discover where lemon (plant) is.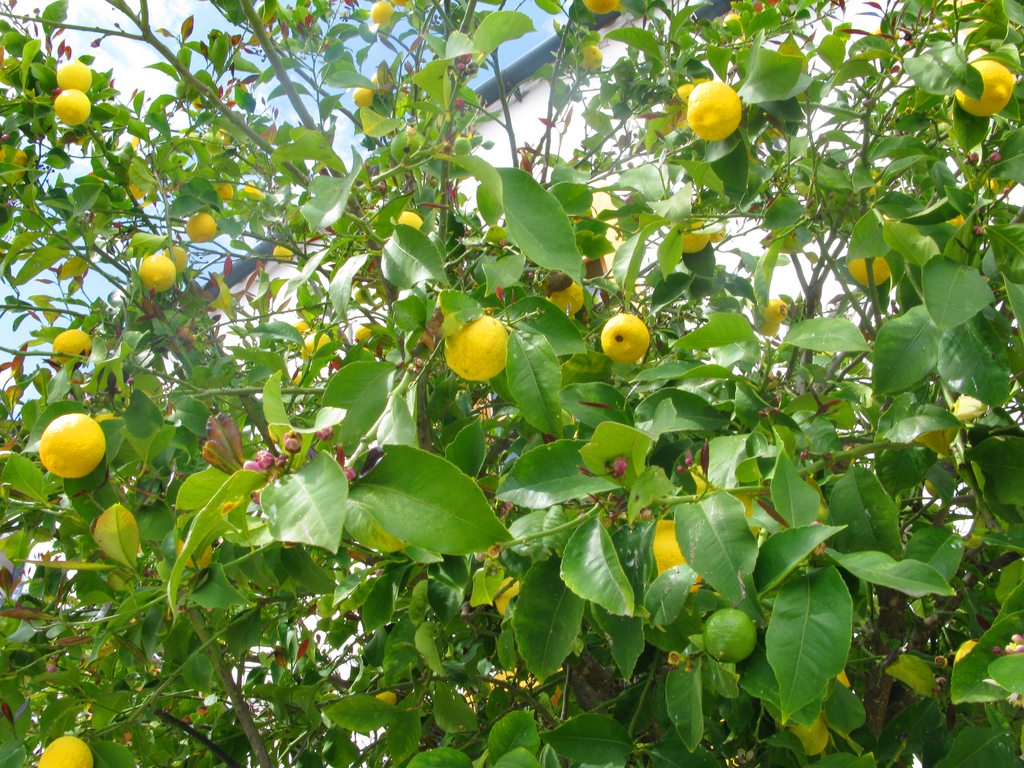
Discovered at 689,80,745,141.
